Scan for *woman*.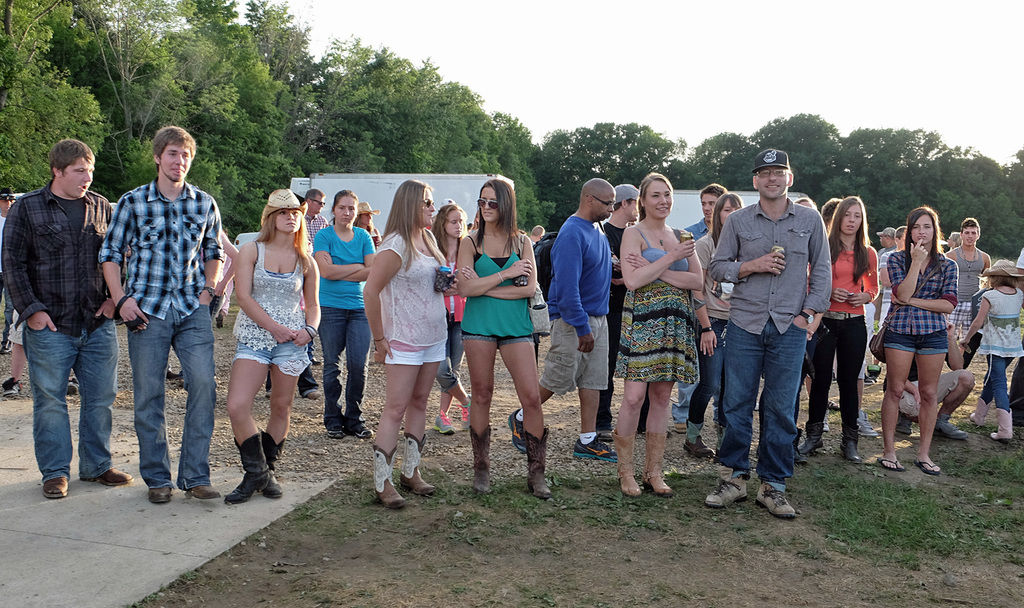
Scan result: 877 205 961 478.
